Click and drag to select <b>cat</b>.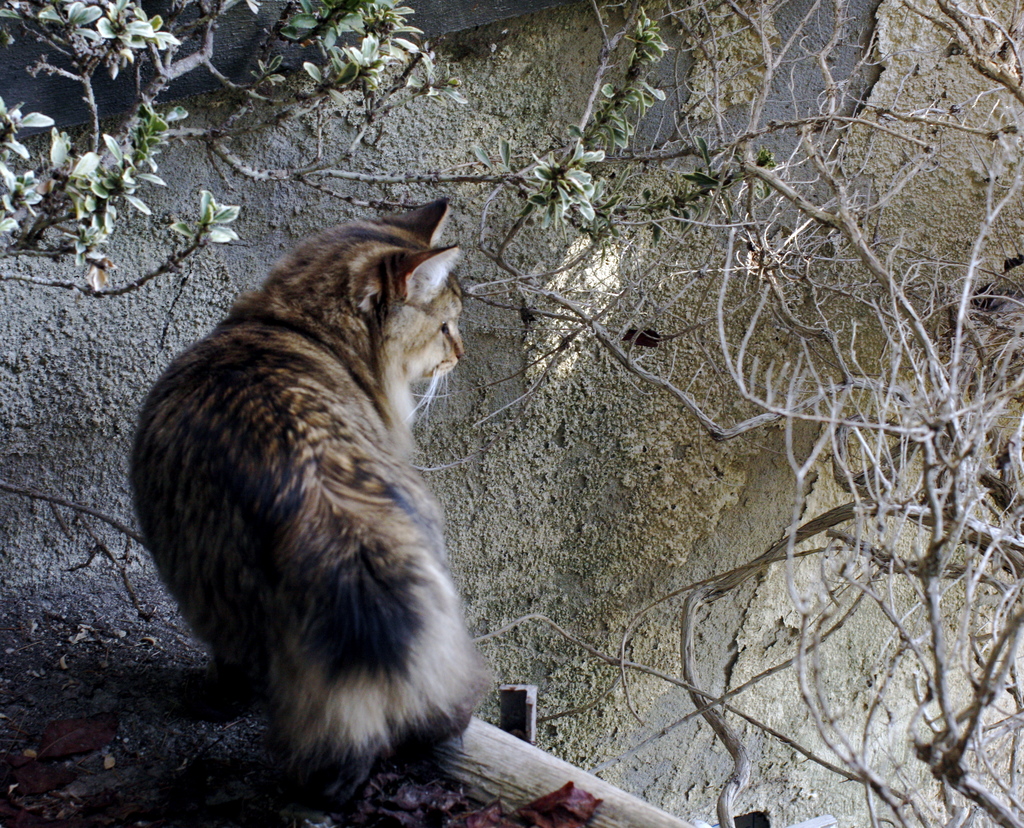
Selection: [113,197,484,794].
